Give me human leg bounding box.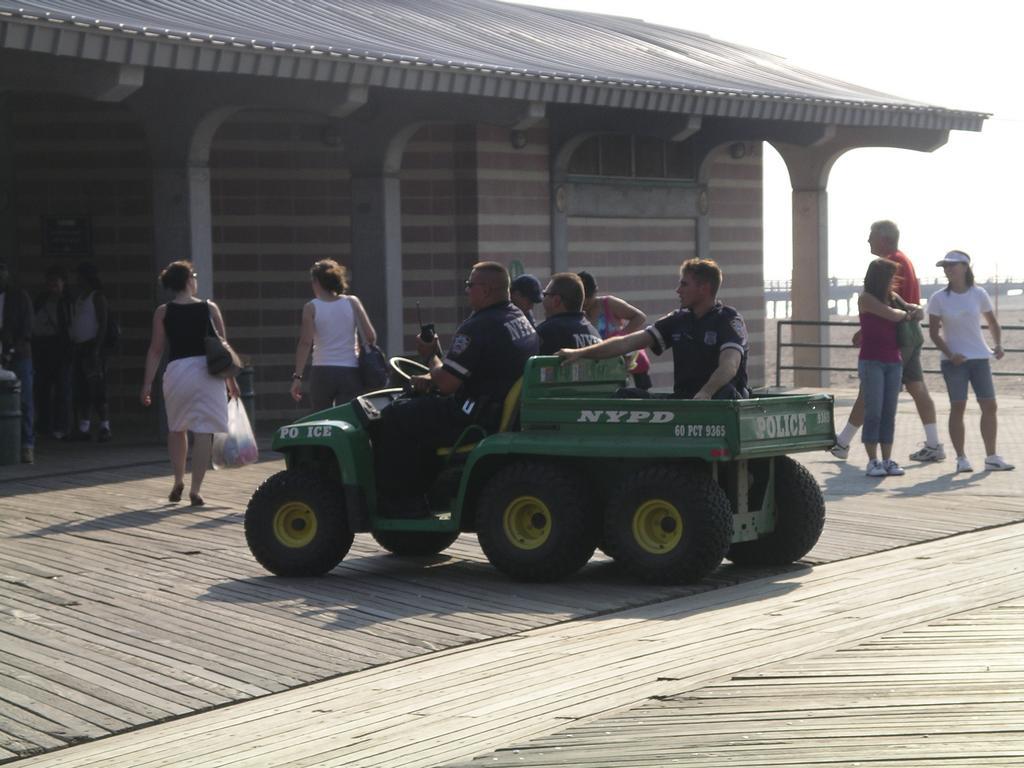
rect(334, 362, 354, 397).
